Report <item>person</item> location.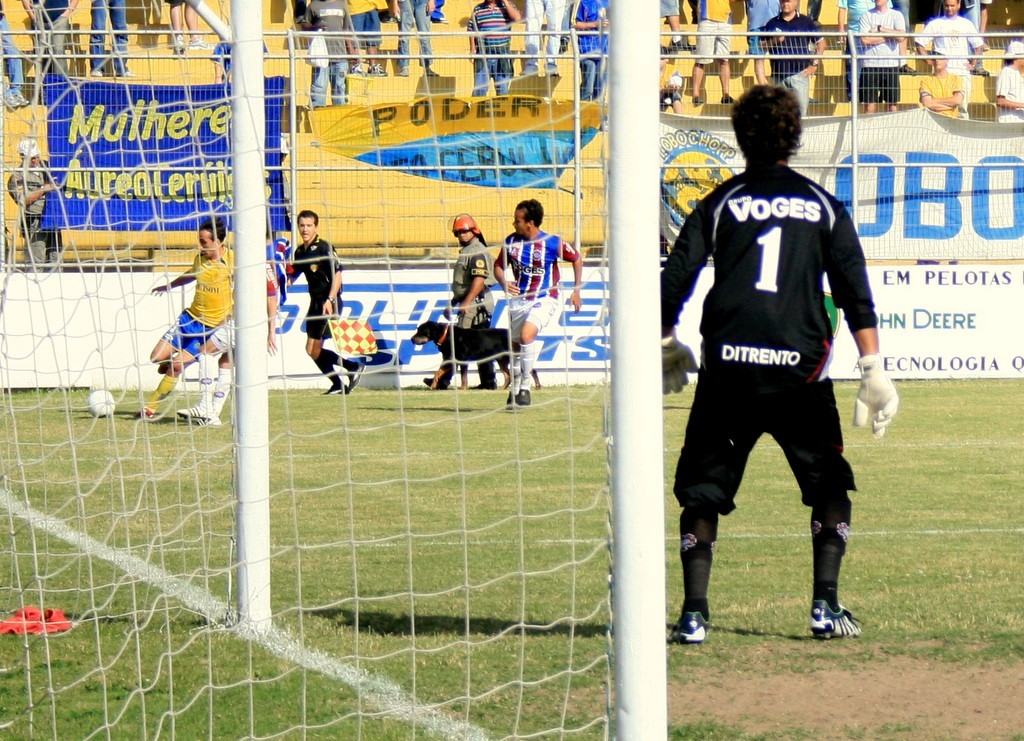
Report: (760,0,826,109).
